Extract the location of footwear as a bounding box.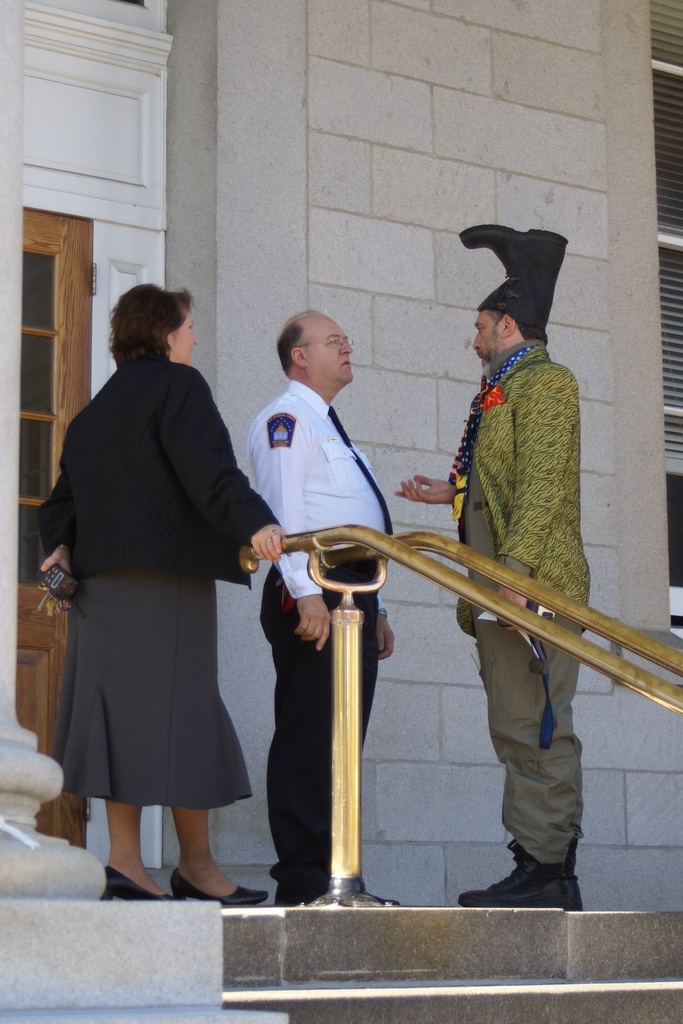
<bbox>89, 861, 174, 905</bbox>.
